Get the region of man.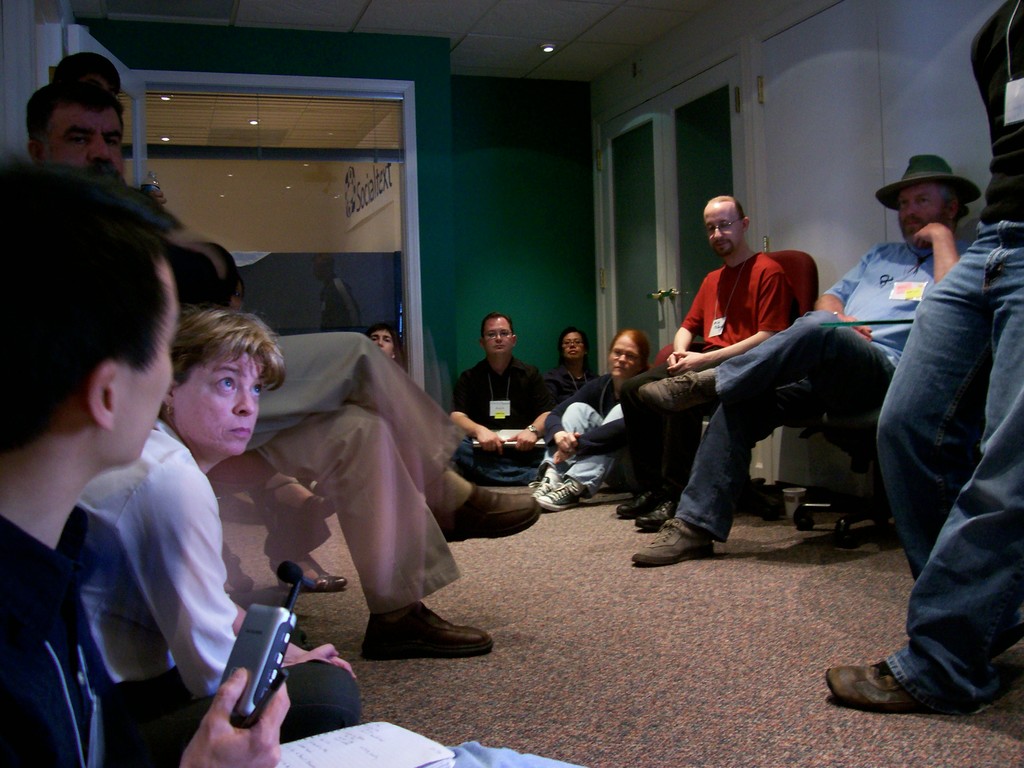
(451, 318, 563, 486).
